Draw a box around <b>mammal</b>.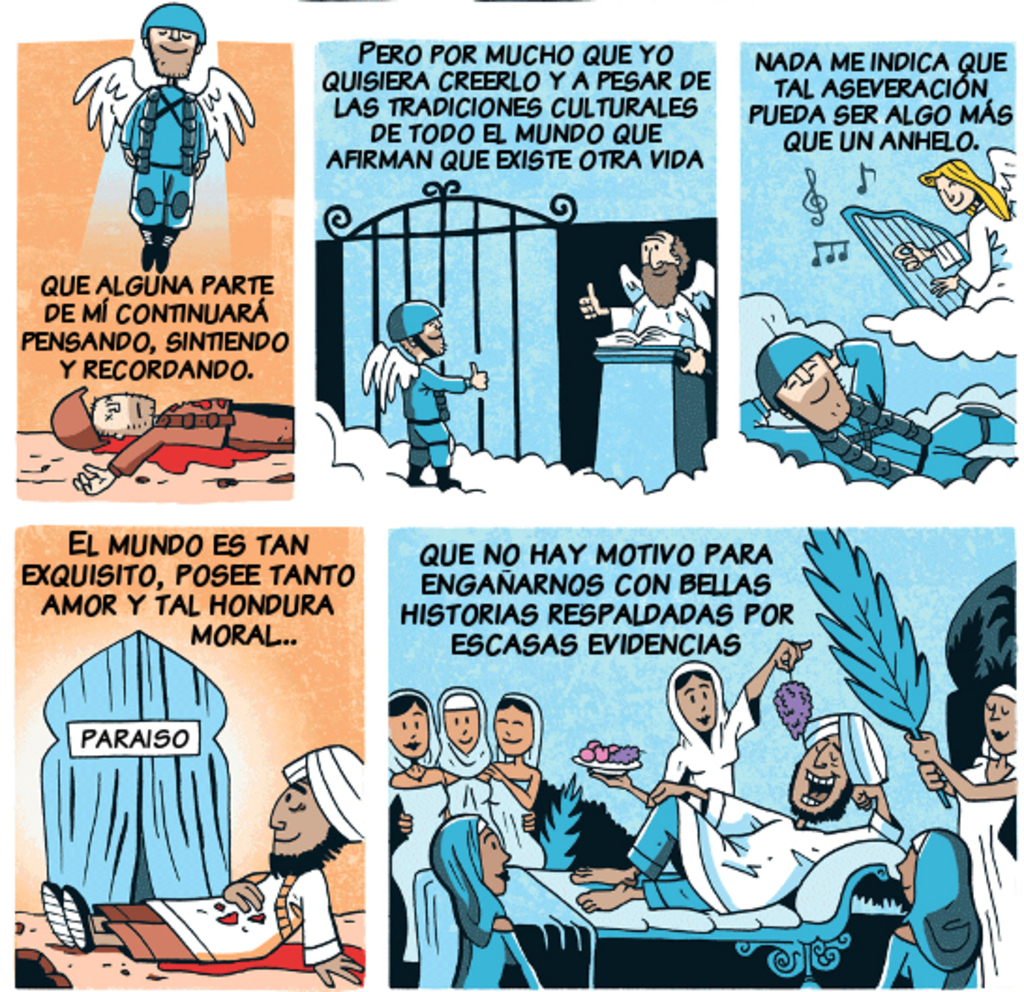
BBox(75, 383, 298, 495).
